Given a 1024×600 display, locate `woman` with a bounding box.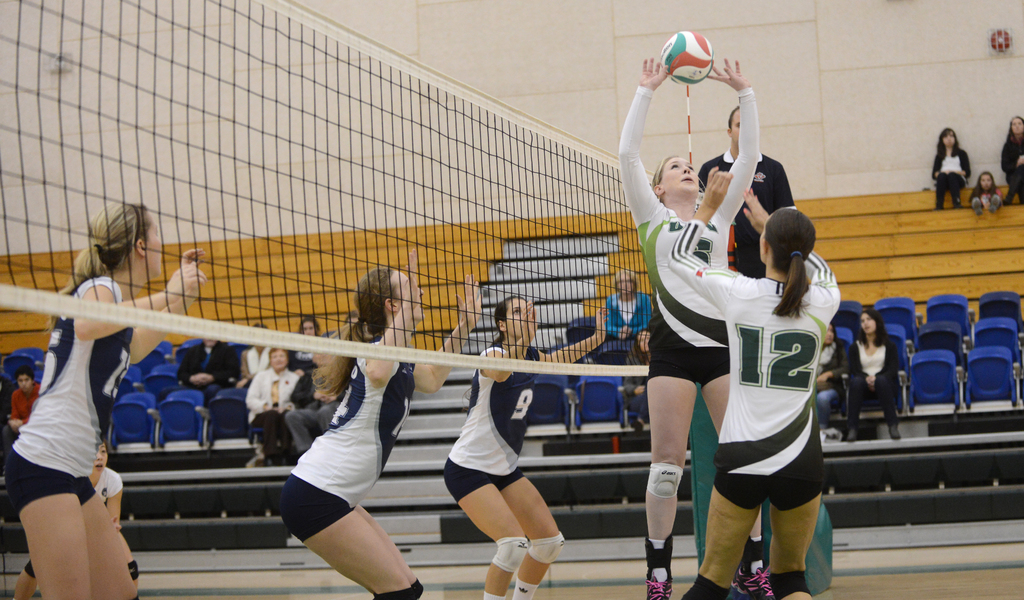
Located: 848/309/903/441.
